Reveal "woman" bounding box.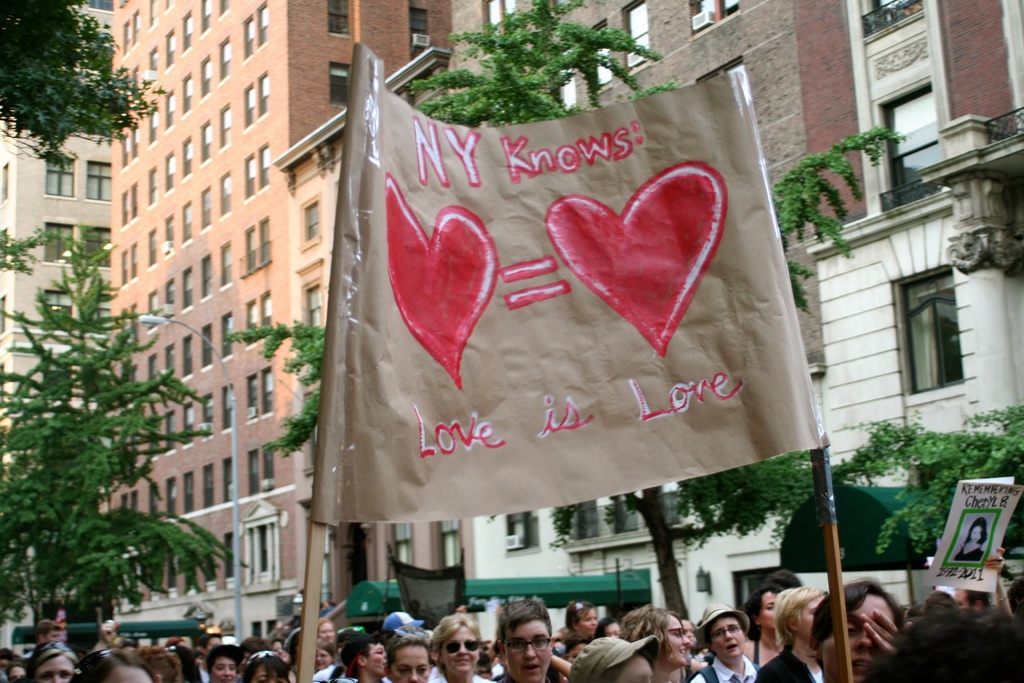
Revealed: [x1=26, y1=639, x2=79, y2=680].
